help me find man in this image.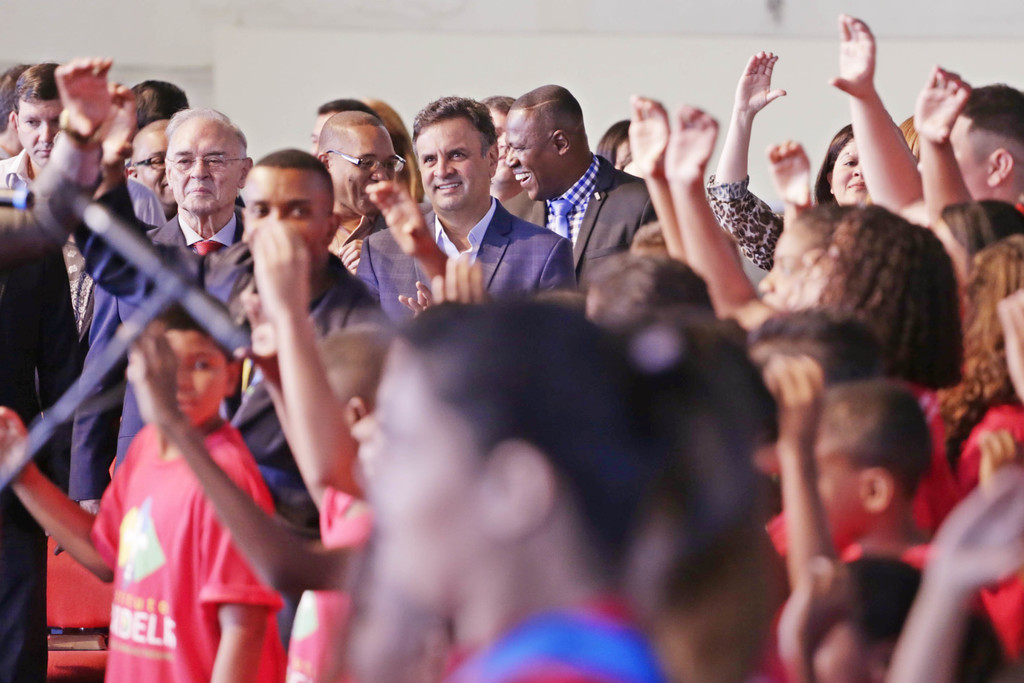
Found it: x1=107, y1=108, x2=187, y2=230.
